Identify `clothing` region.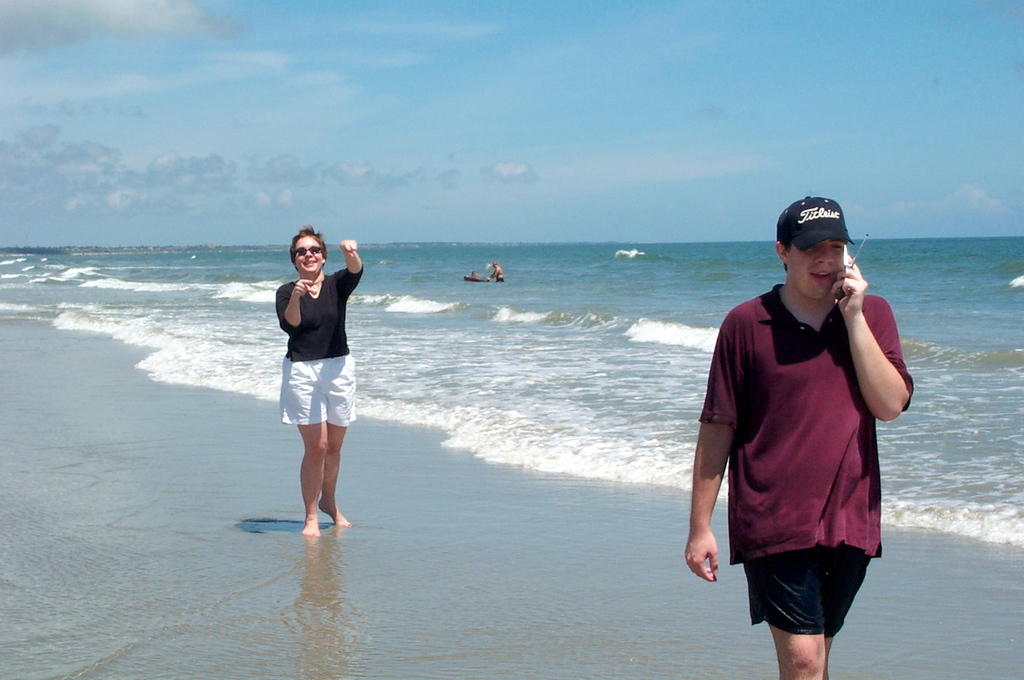
Region: Rect(705, 283, 916, 635).
